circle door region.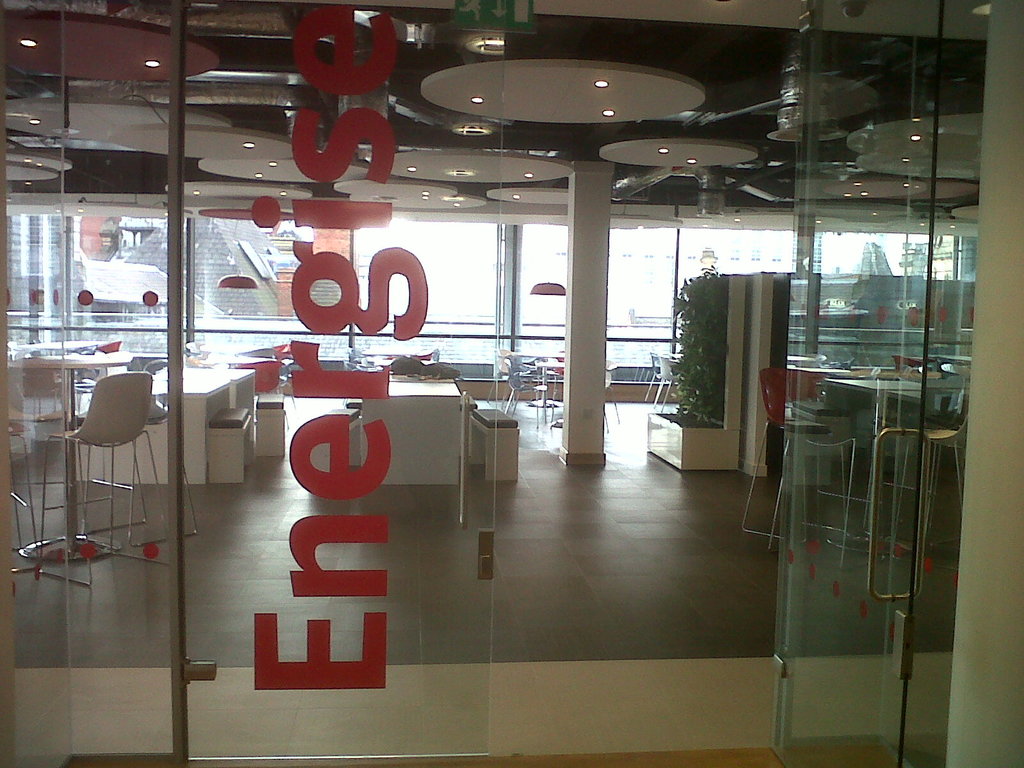
Region: x1=182 y1=0 x2=509 y2=764.
